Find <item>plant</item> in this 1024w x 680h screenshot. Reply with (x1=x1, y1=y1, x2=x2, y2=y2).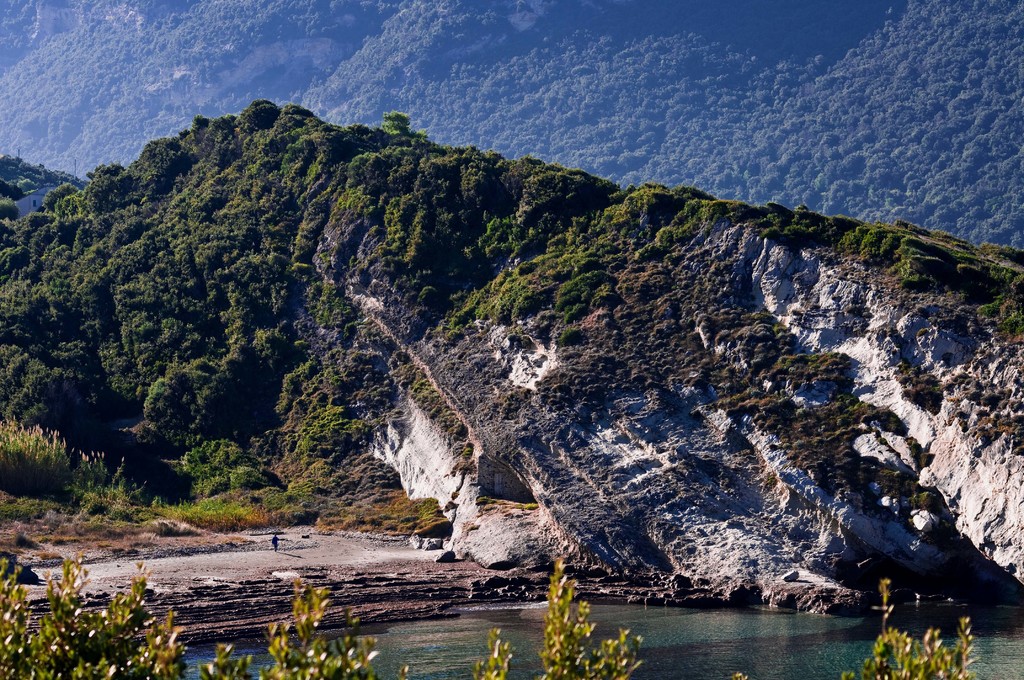
(x1=203, y1=644, x2=254, y2=679).
